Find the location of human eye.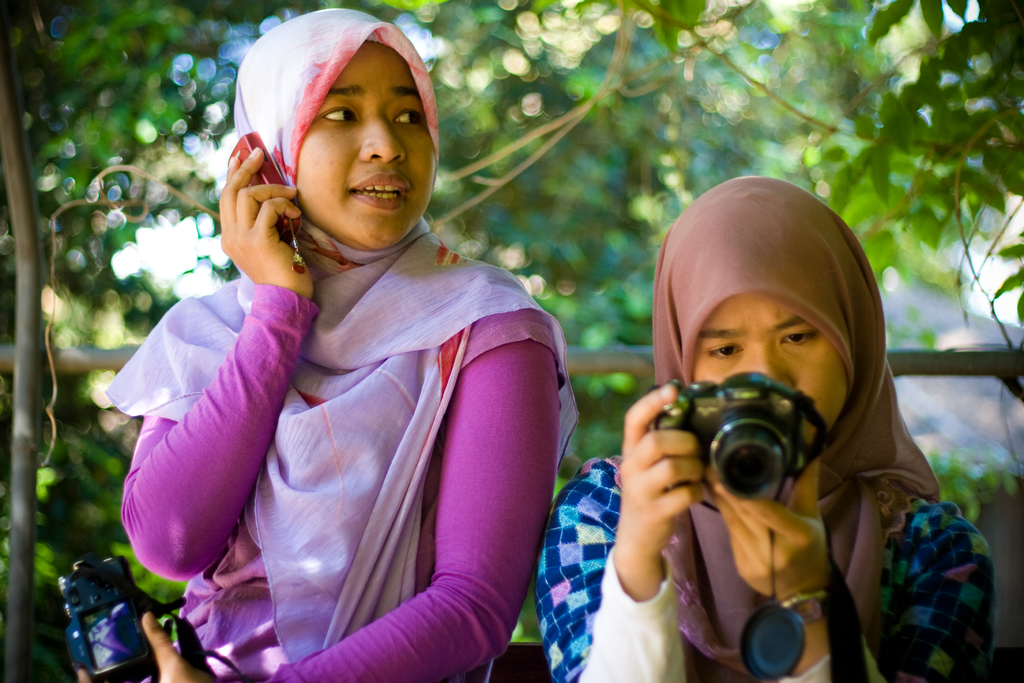
Location: {"x1": 703, "y1": 341, "x2": 748, "y2": 366}.
